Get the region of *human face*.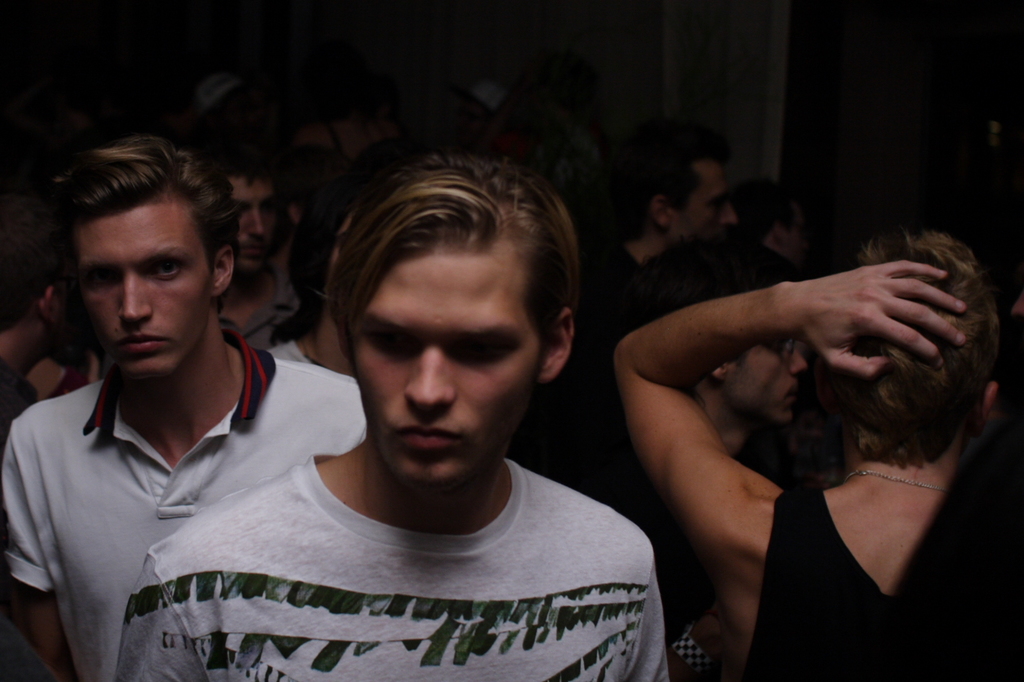
locate(74, 186, 213, 375).
